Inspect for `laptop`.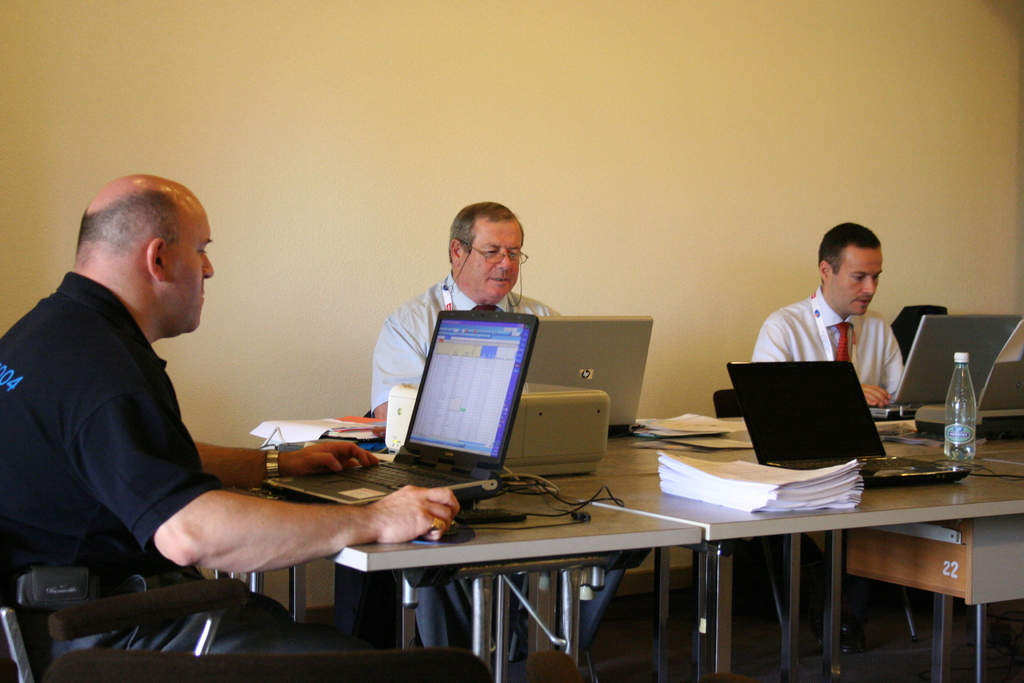
Inspection: bbox=(524, 317, 653, 432).
